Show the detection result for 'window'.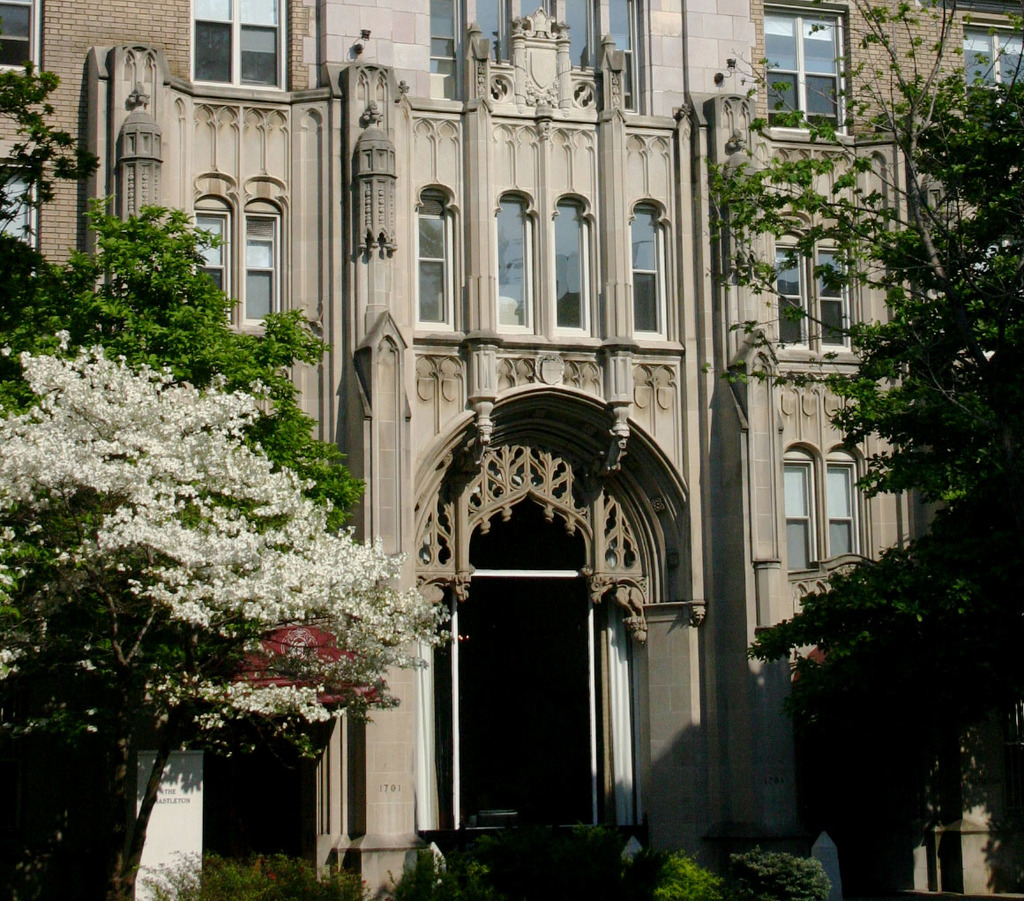
crop(425, 7, 638, 101).
